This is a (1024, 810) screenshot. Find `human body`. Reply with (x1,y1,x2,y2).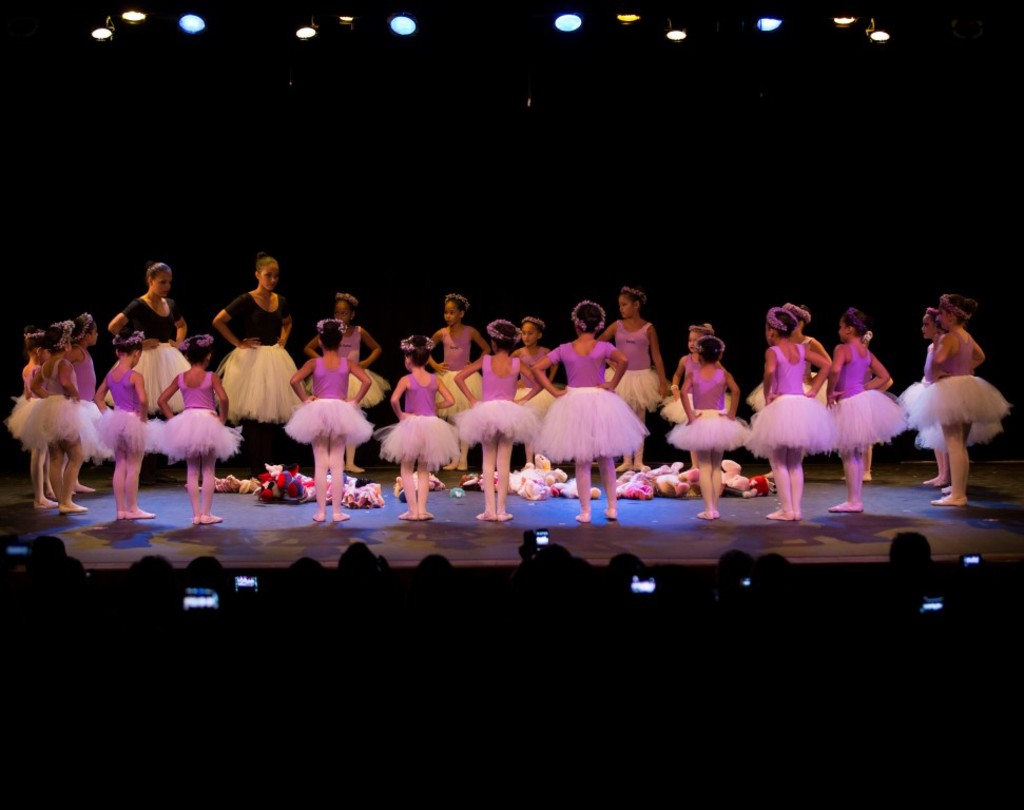
(597,316,665,468).
